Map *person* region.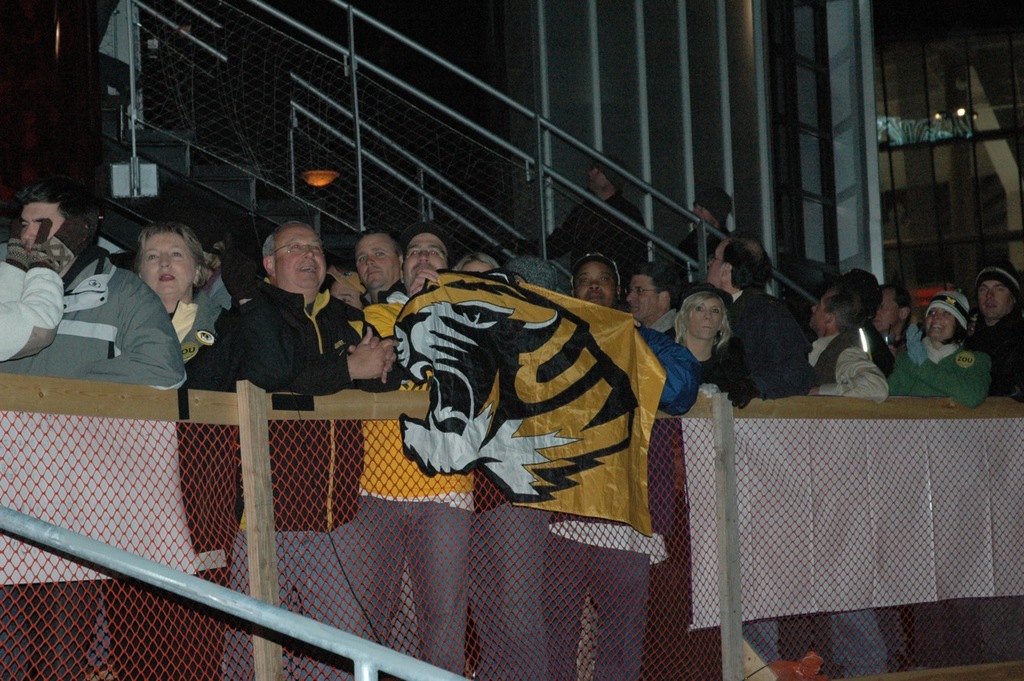
Mapped to detection(810, 278, 899, 401).
